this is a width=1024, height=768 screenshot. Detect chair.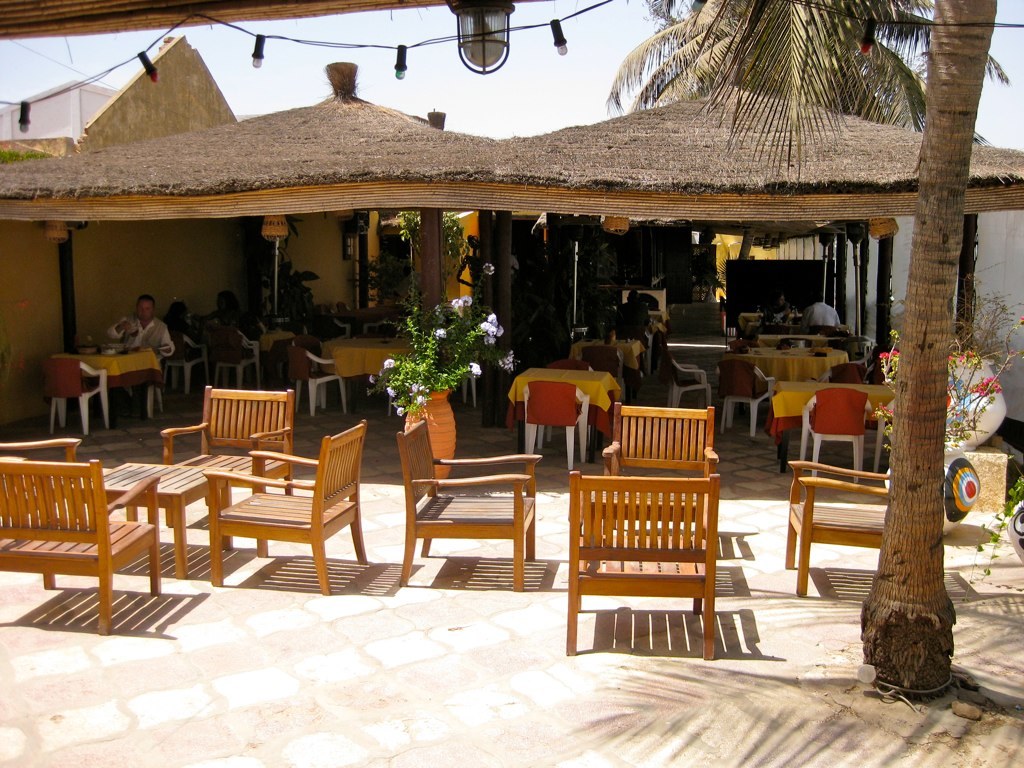
{"left": 0, "top": 455, "right": 159, "bottom": 634}.
